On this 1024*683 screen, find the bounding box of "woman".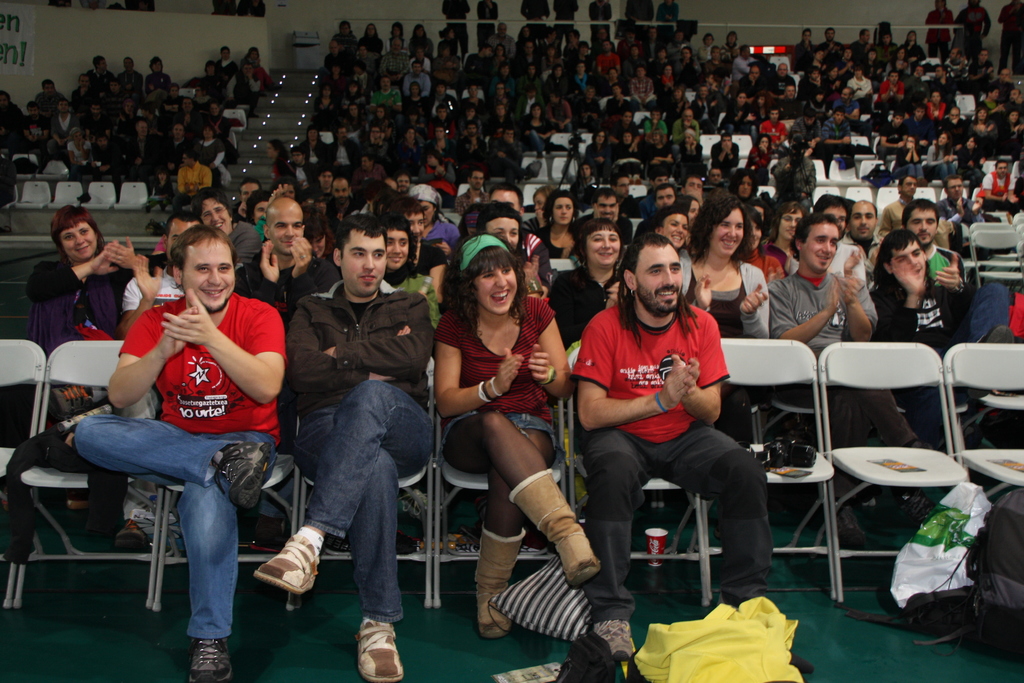
Bounding box: rect(492, 43, 508, 70).
